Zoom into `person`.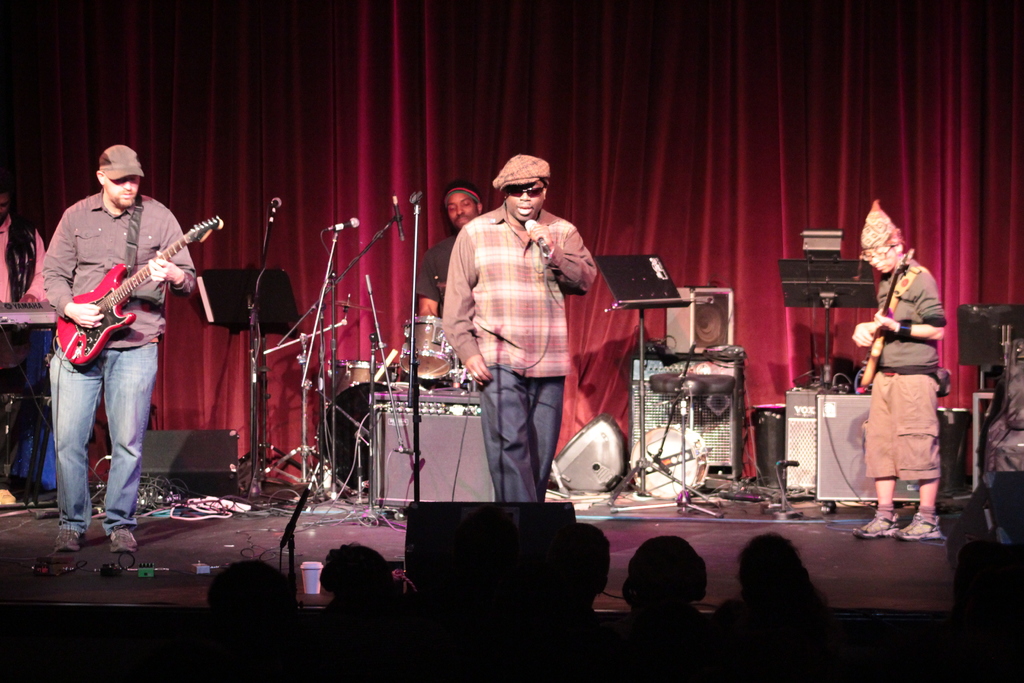
Zoom target: [x1=0, y1=194, x2=51, y2=506].
